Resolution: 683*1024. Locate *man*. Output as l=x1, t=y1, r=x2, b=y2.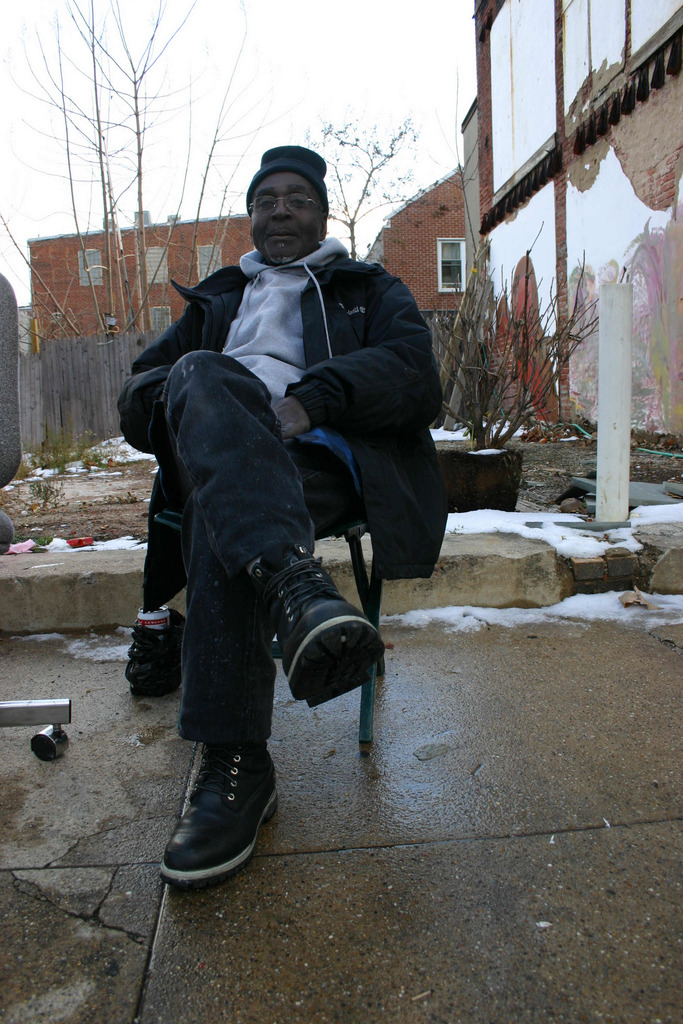
l=94, t=99, r=427, b=872.
